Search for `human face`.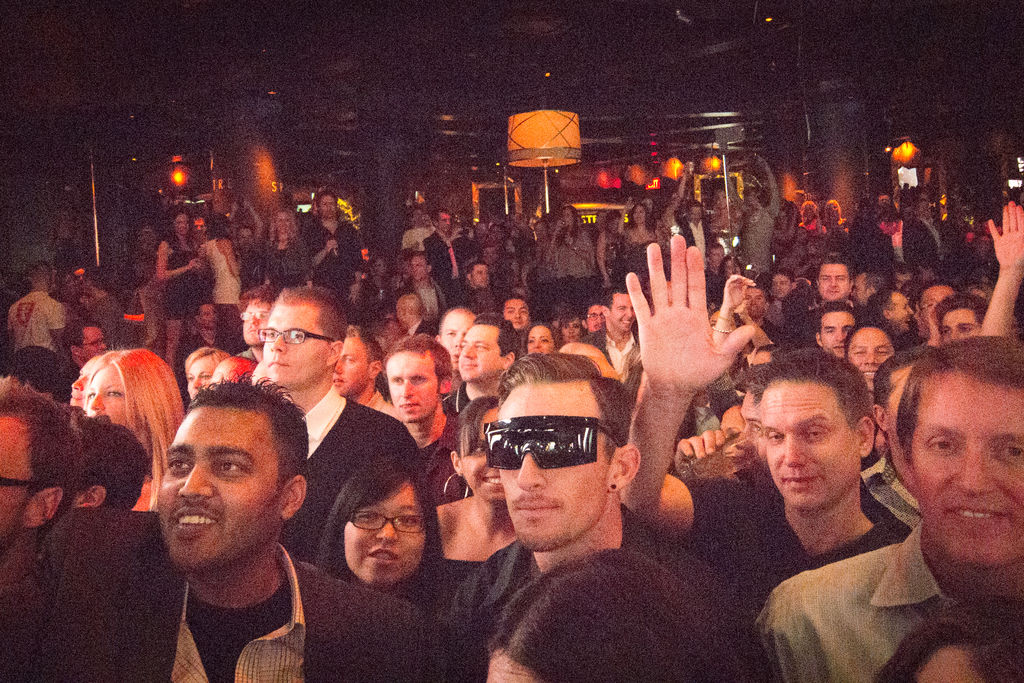
Found at bbox=(610, 294, 637, 334).
